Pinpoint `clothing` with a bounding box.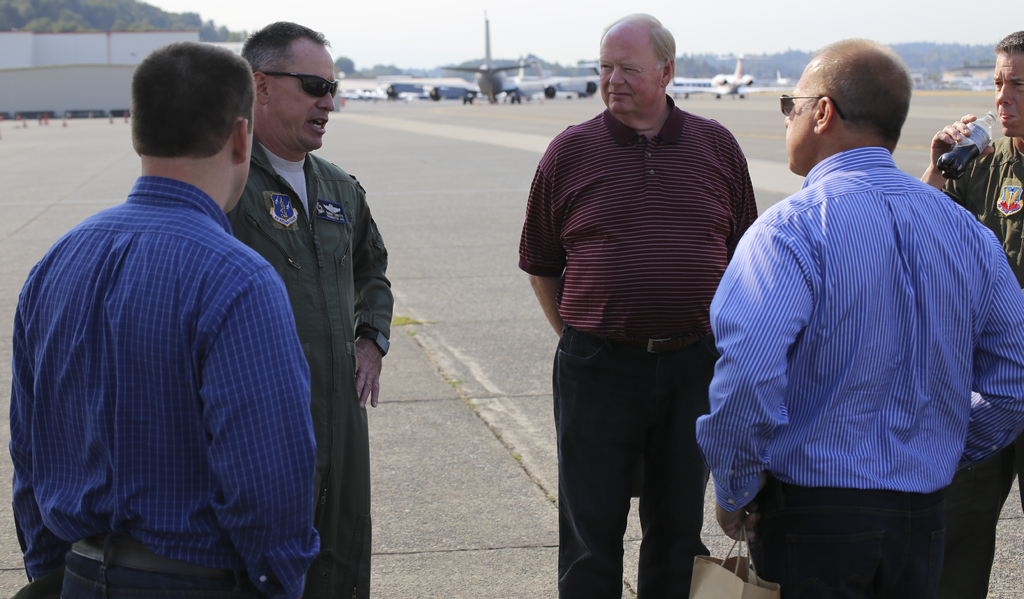
rect(10, 179, 312, 598).
